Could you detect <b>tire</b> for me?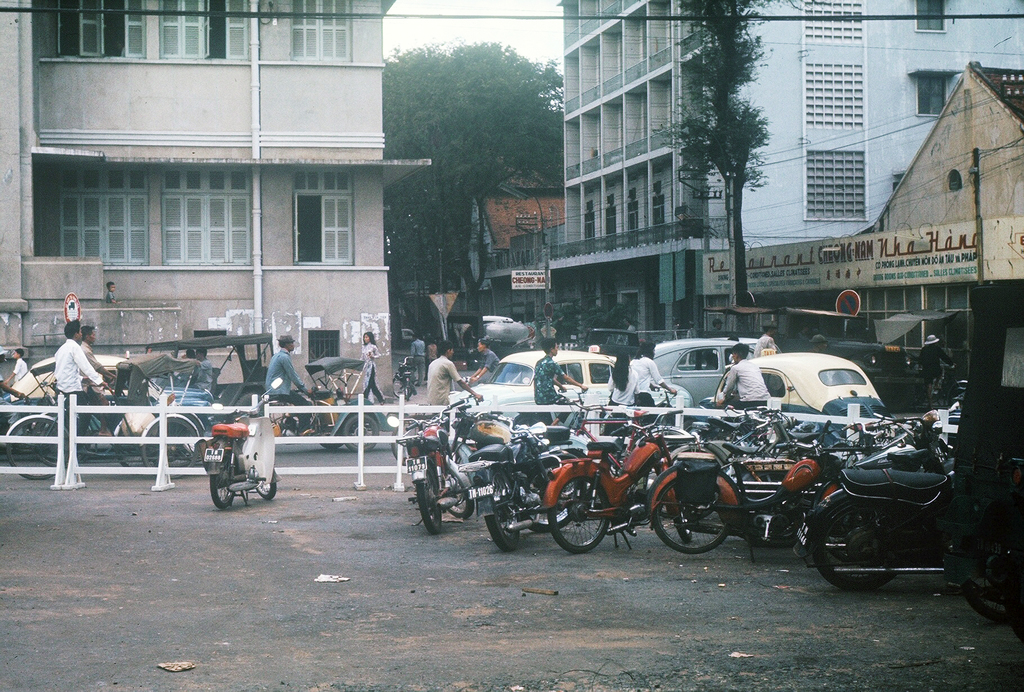
Detection result: bbox=(342, 414, 378, 452).
